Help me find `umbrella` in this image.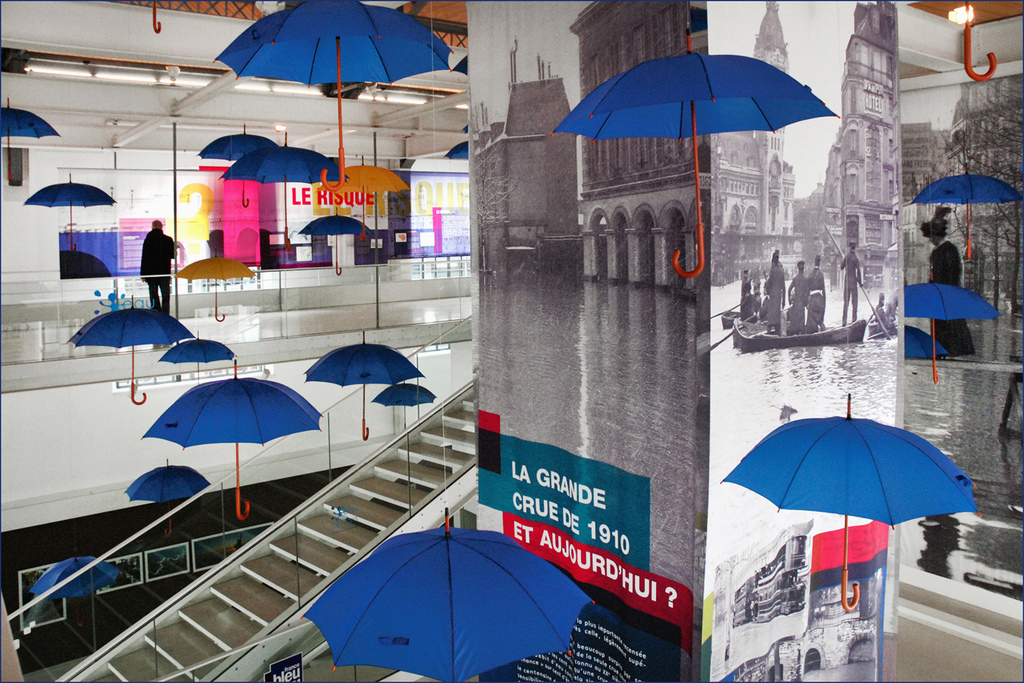
Found it: <region>174, 250, 259, 322</region>.
